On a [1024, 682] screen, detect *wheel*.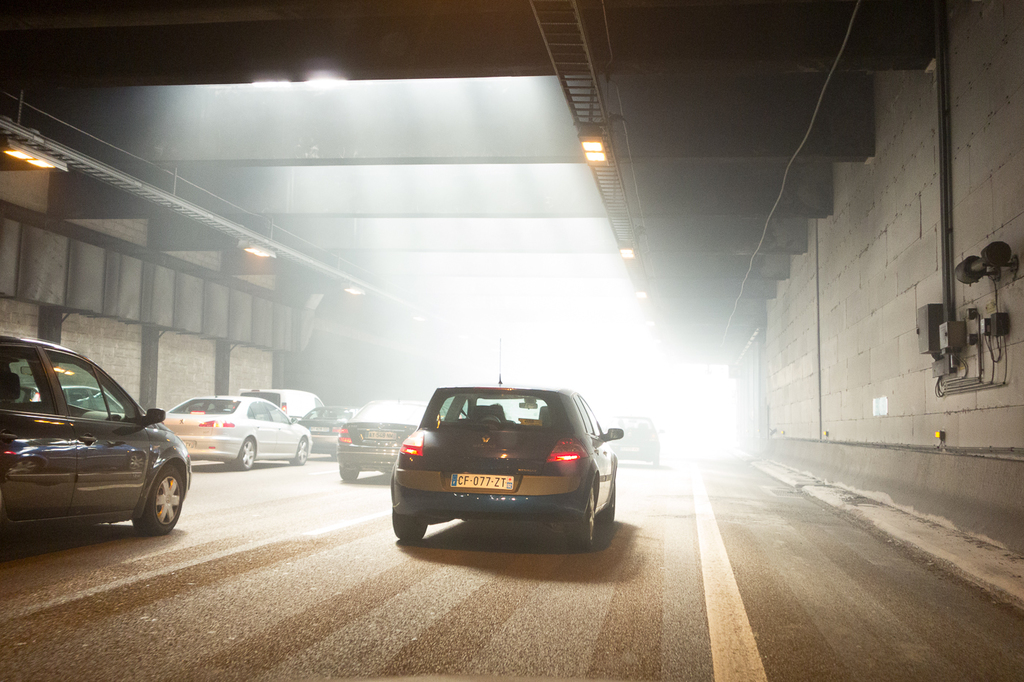
{"left": 288, "top": 436, "right": 308, "bottom": 464}.
